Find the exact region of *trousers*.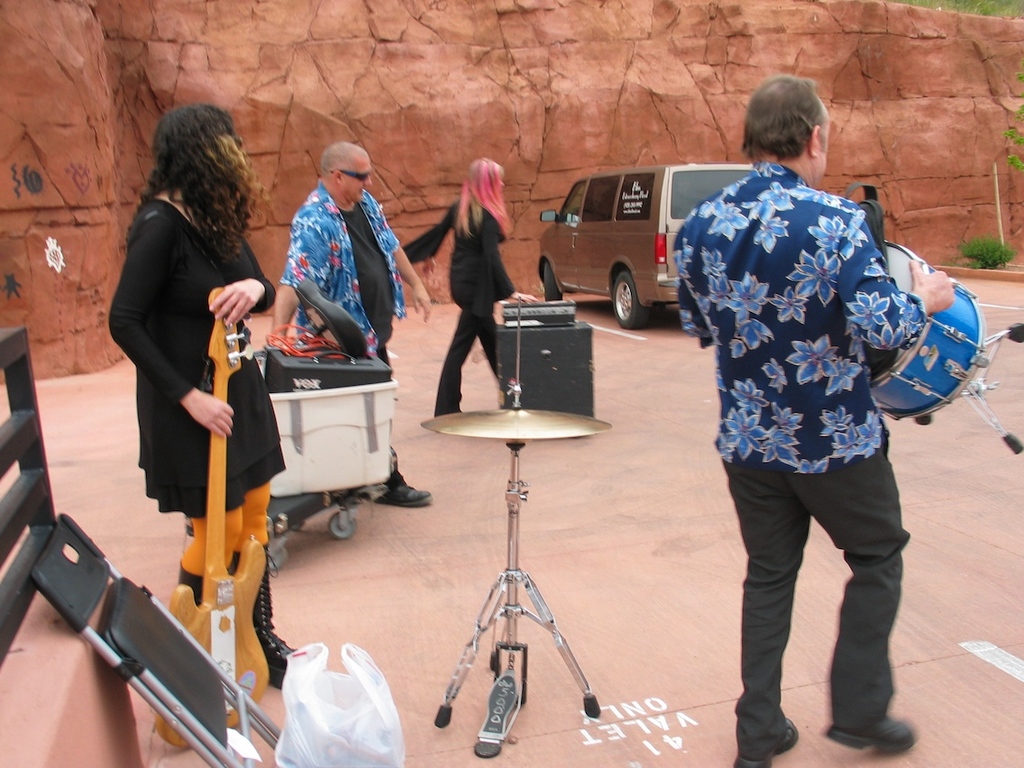
Exact region: select_region(434, 297, 497, 418).
